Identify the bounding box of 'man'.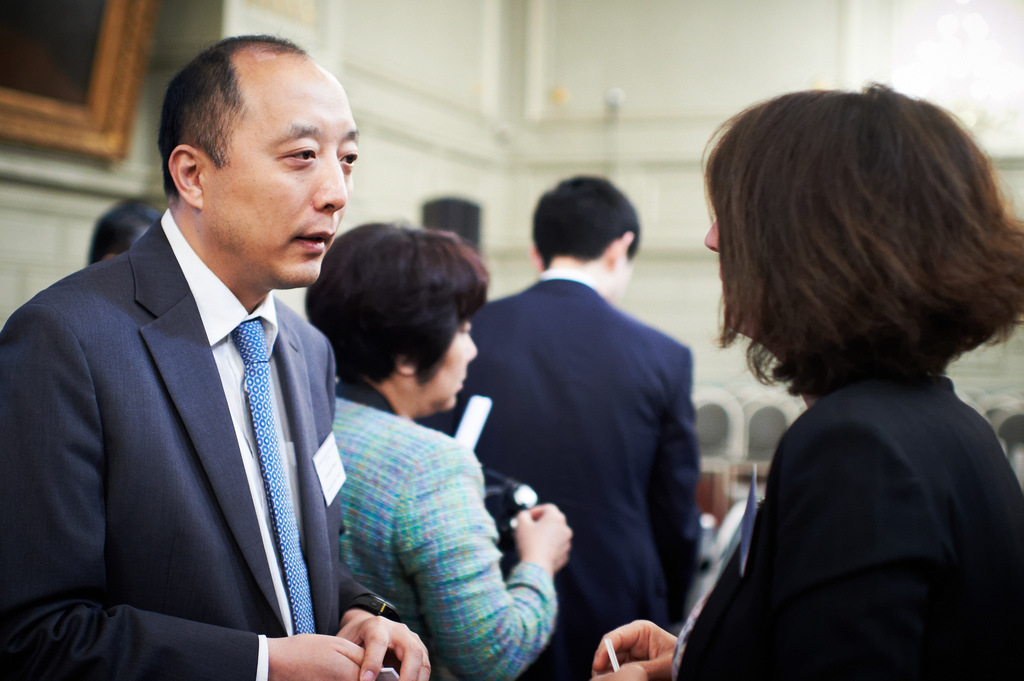
pyautogui.locateOnScreen(90, 199, 163, 269).
